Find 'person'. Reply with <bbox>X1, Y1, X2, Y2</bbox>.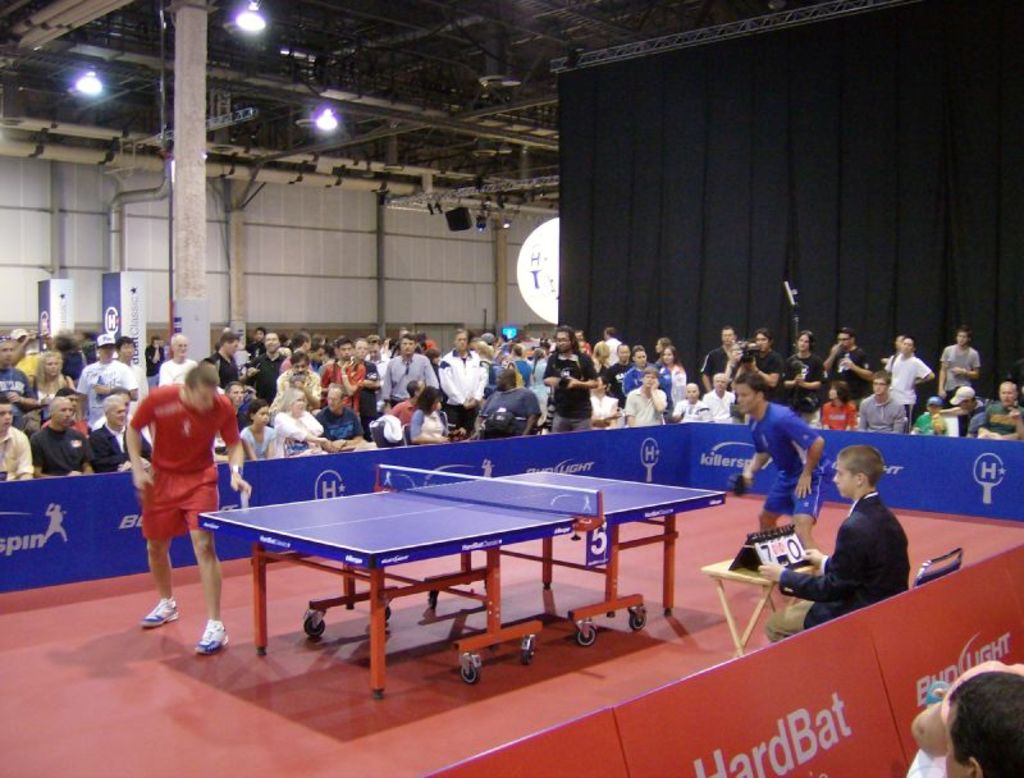
<bbox>541, 322, 602, 433</bbox>.
